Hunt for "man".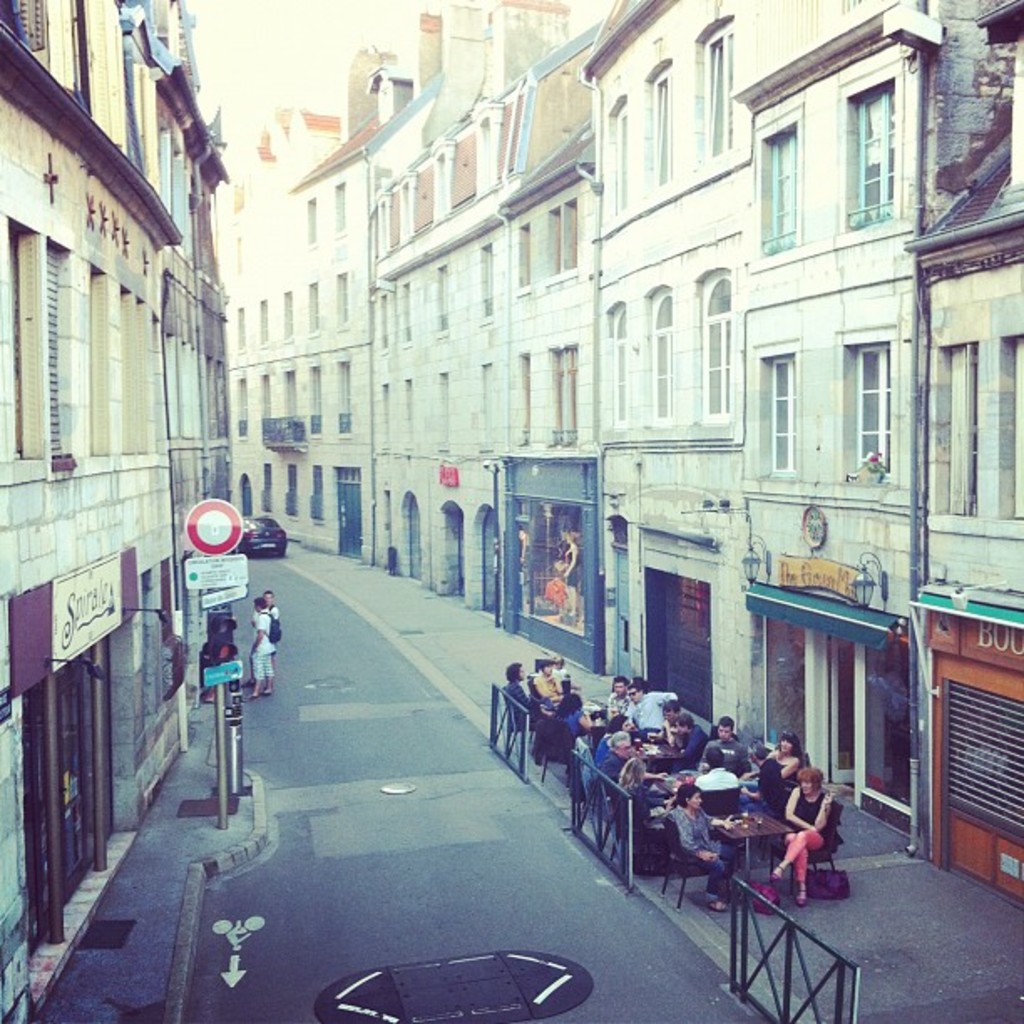
Hunted down at {"x1": 535, "y1": 659, "x2": 566, "y2": 701}.
